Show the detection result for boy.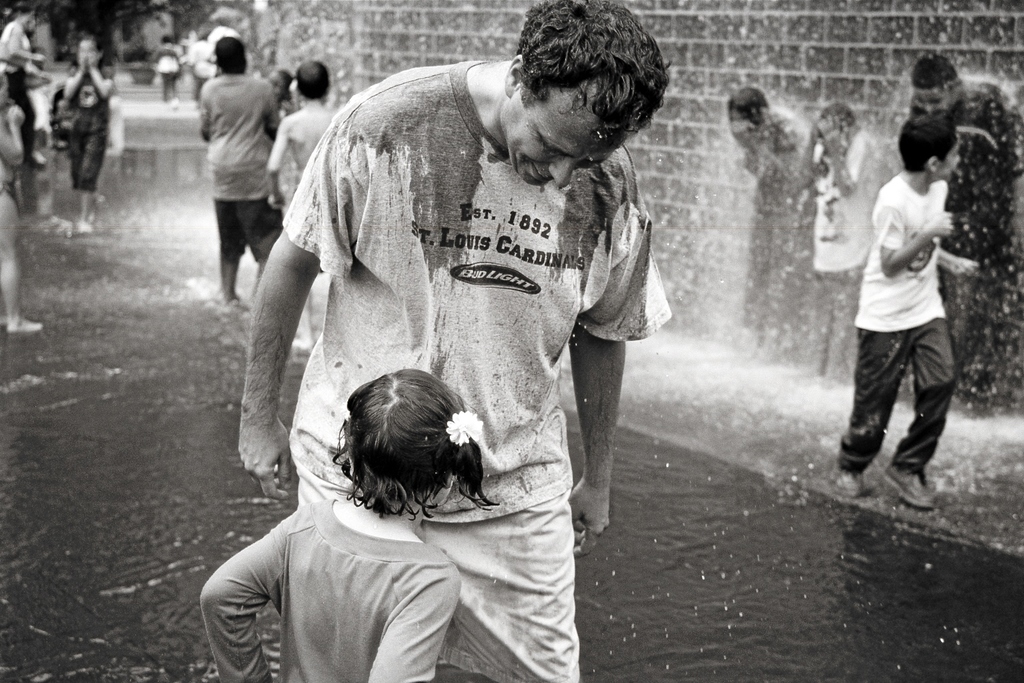
bbox(268, 61, 339, 352).
